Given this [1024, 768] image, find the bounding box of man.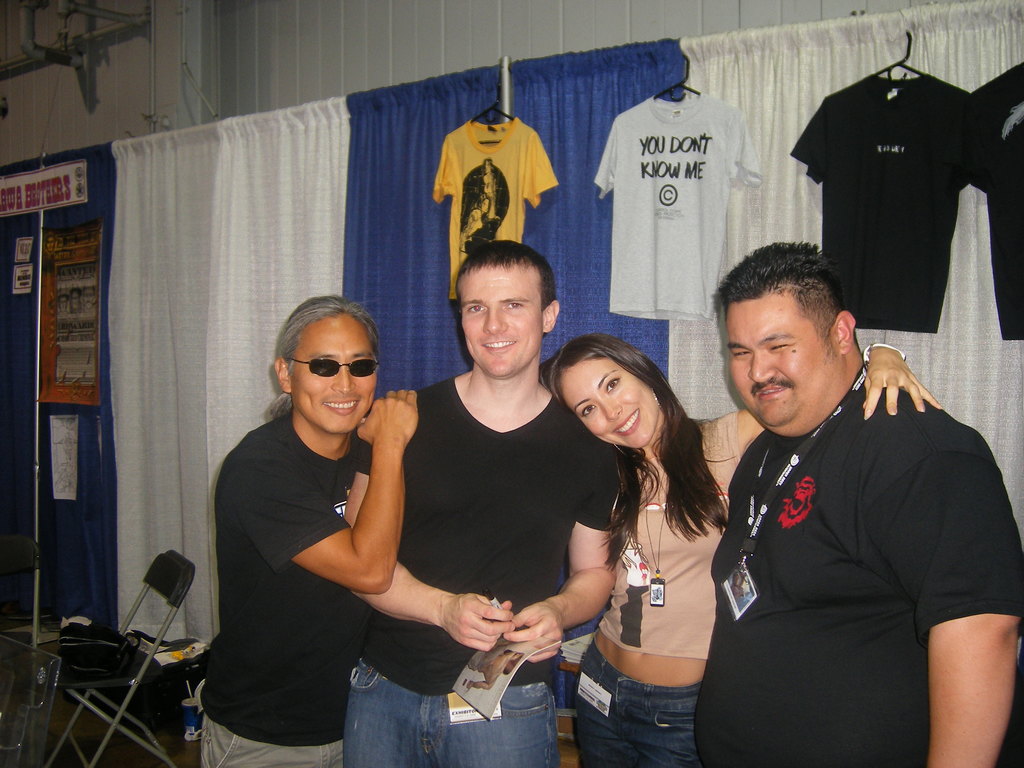
344, 234, 617, 767.
